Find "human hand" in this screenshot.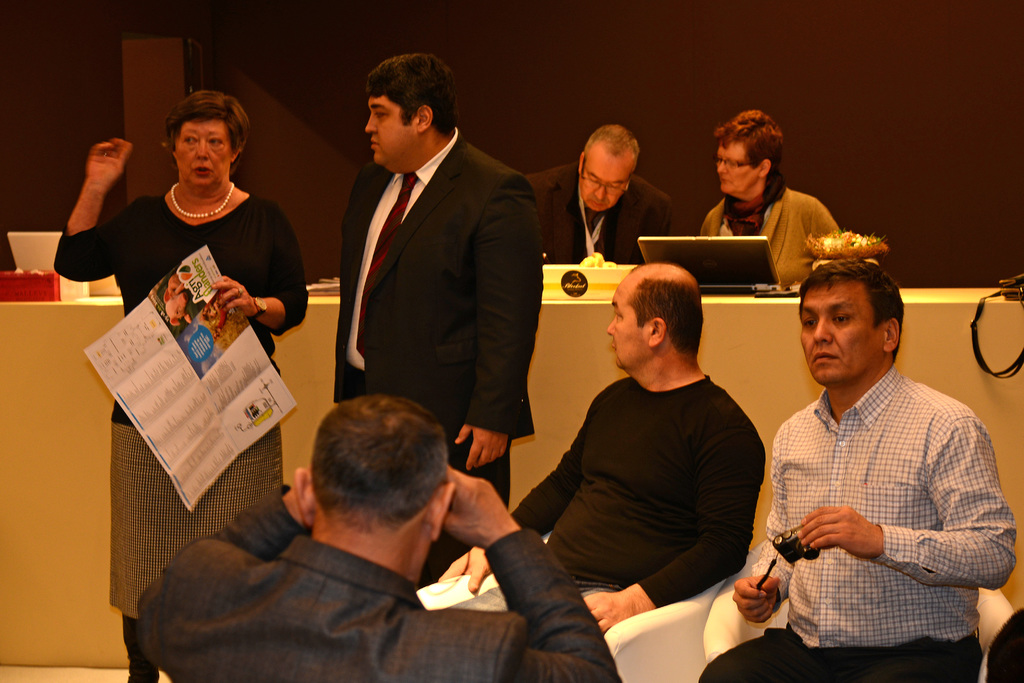
The bounding box for "human hand" is [x1=457, y1=422, x2=513, y2=472].
